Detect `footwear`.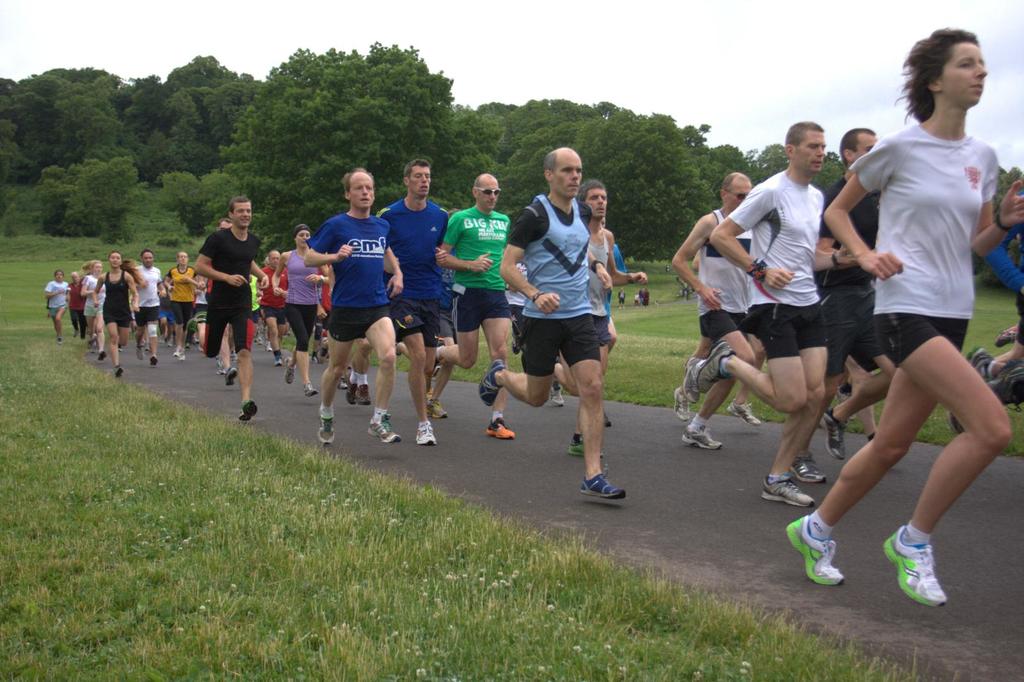
Detected at x1=337 y1=375 x2=348 y2=391.
